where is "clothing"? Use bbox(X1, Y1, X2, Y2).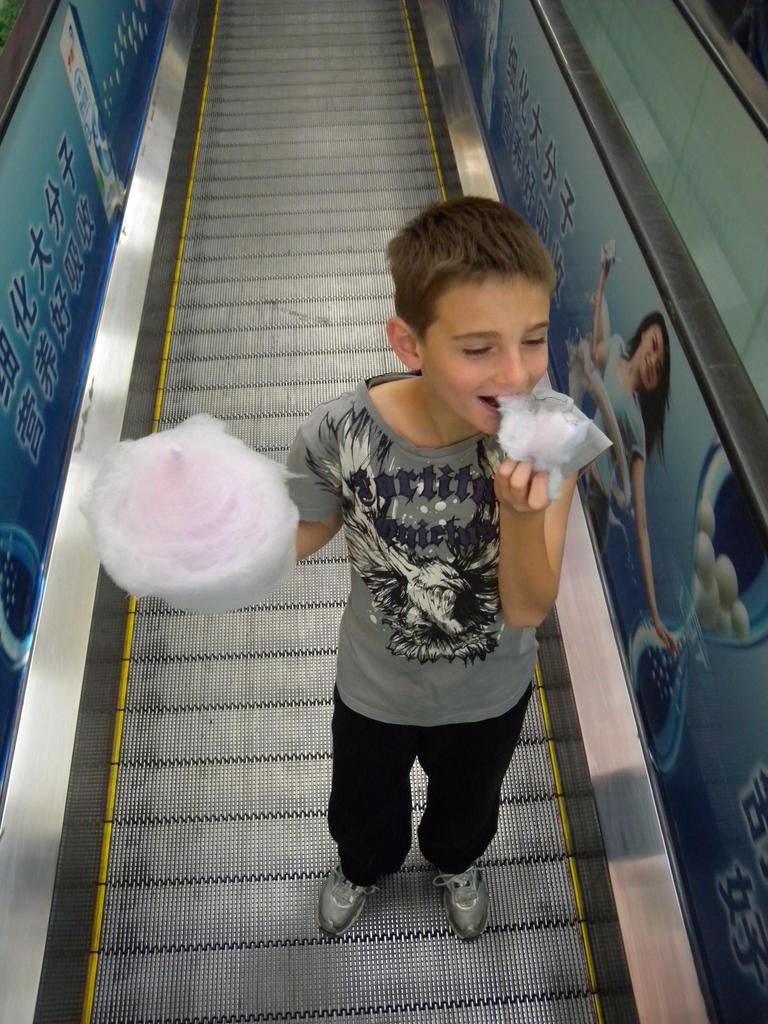
bbox(577, 338, 648, 554).
